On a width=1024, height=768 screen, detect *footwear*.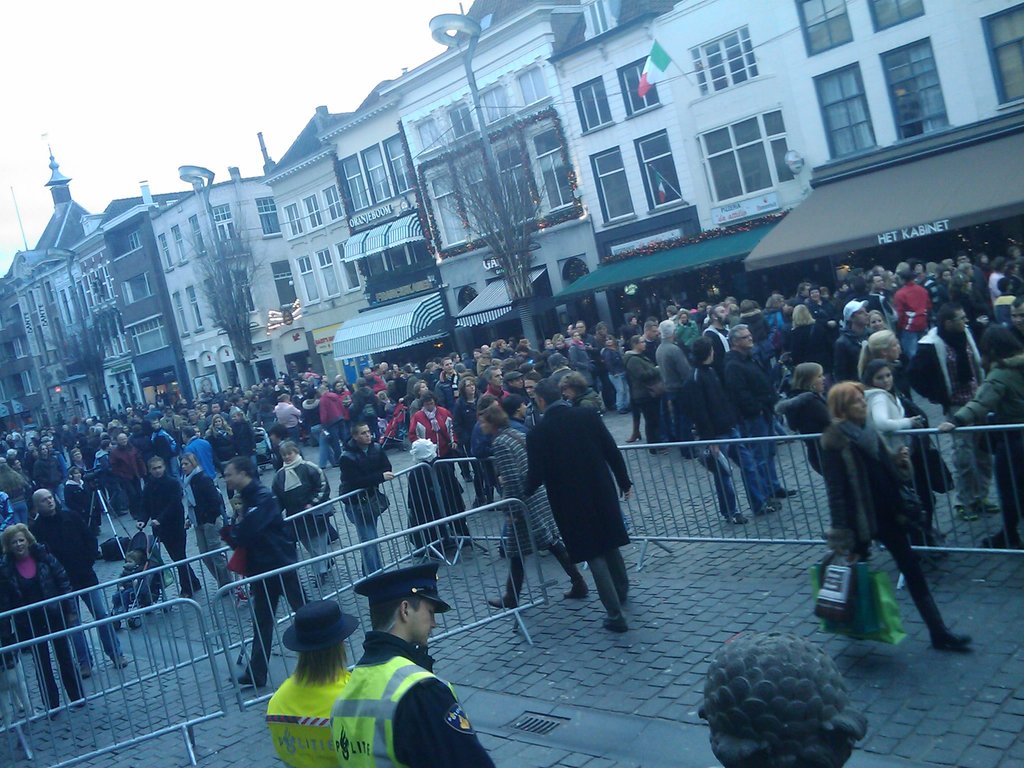
953, 500, 979, 521.
